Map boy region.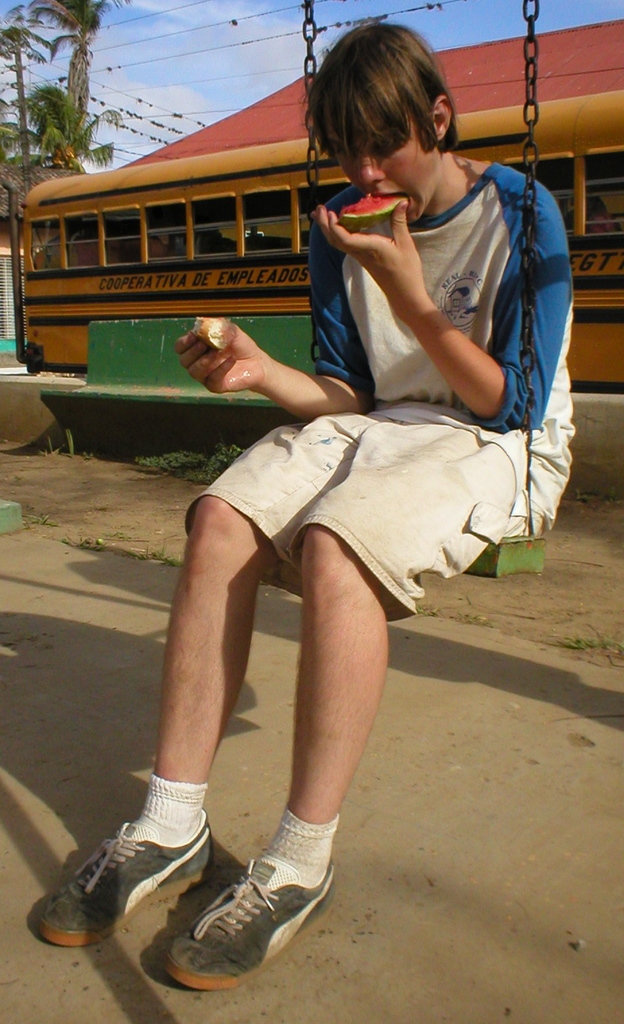
Mapped to 26,24,574,994.
